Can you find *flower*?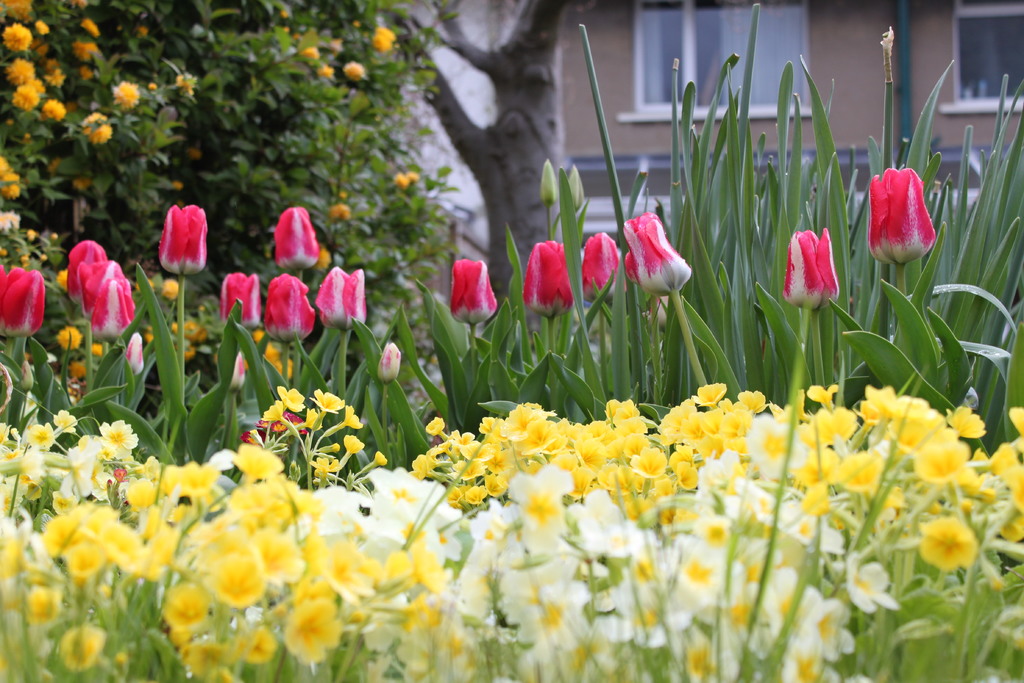
Yes, bounding box: box(114, 81, 140, 110).
